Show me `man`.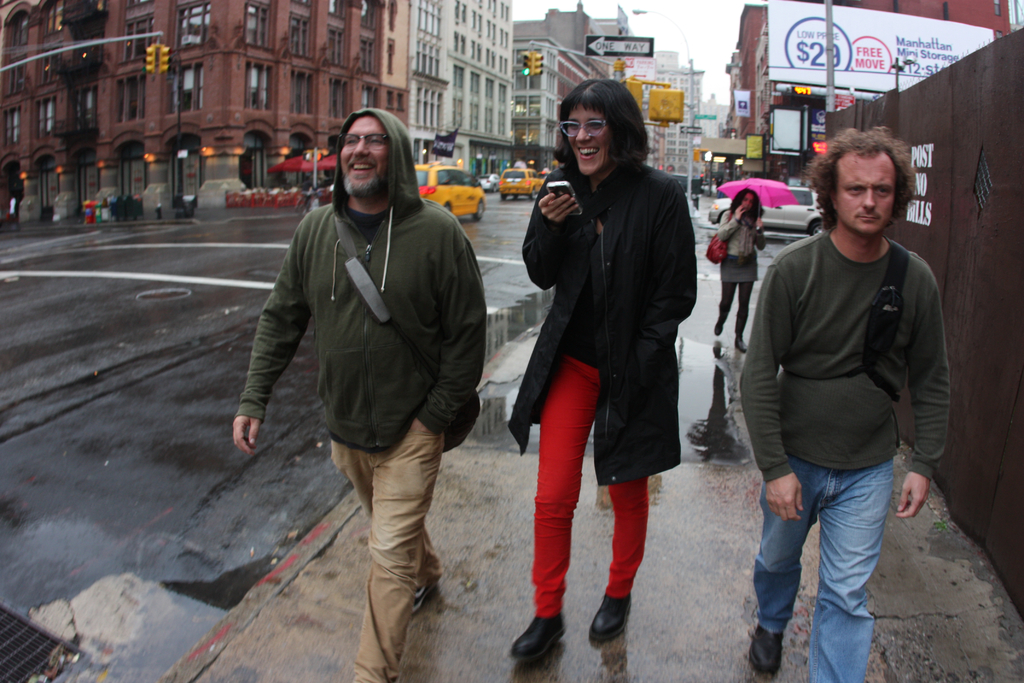
`man` is here: region(224, 105, 488, 682).
